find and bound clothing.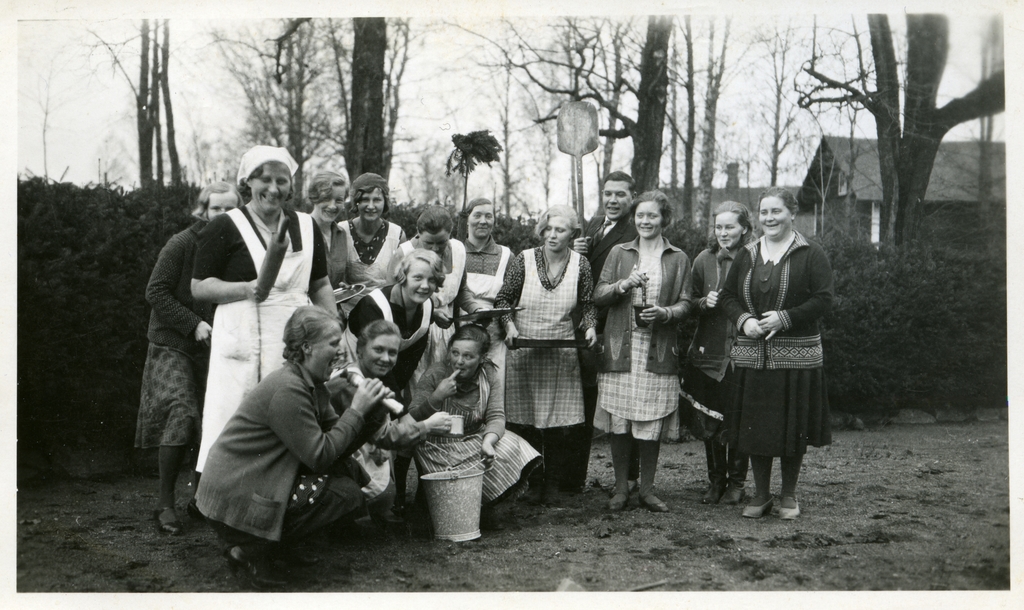
Bound: crop(514, 239, 584, 467).
